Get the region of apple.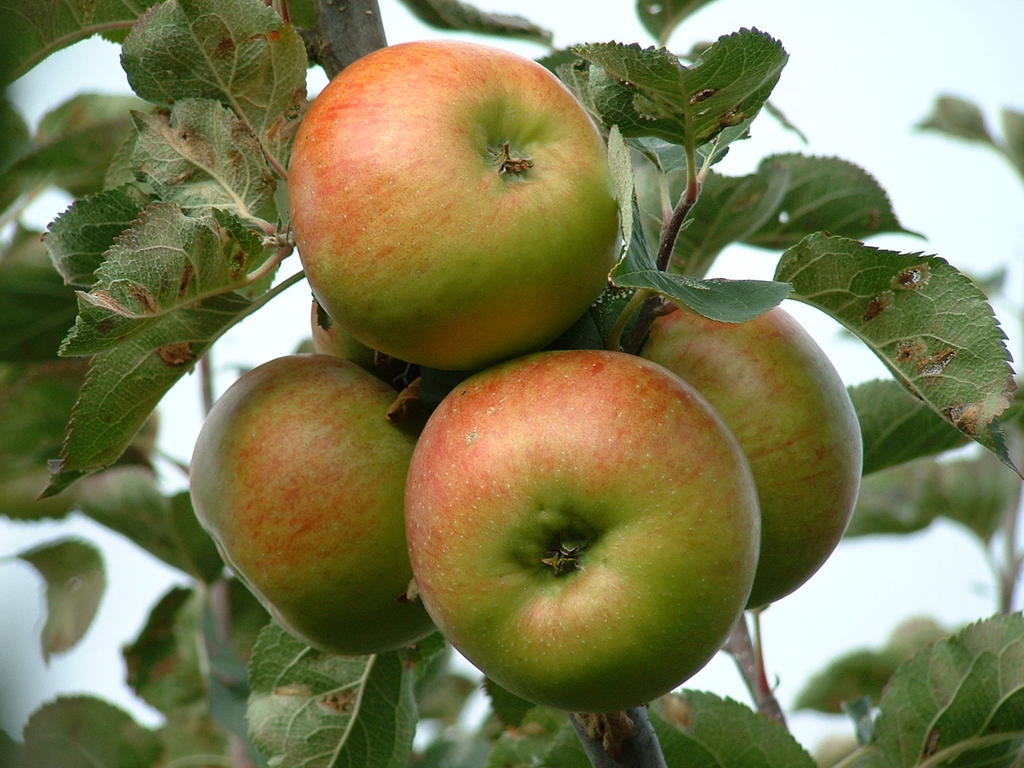
401 348 762 711.
